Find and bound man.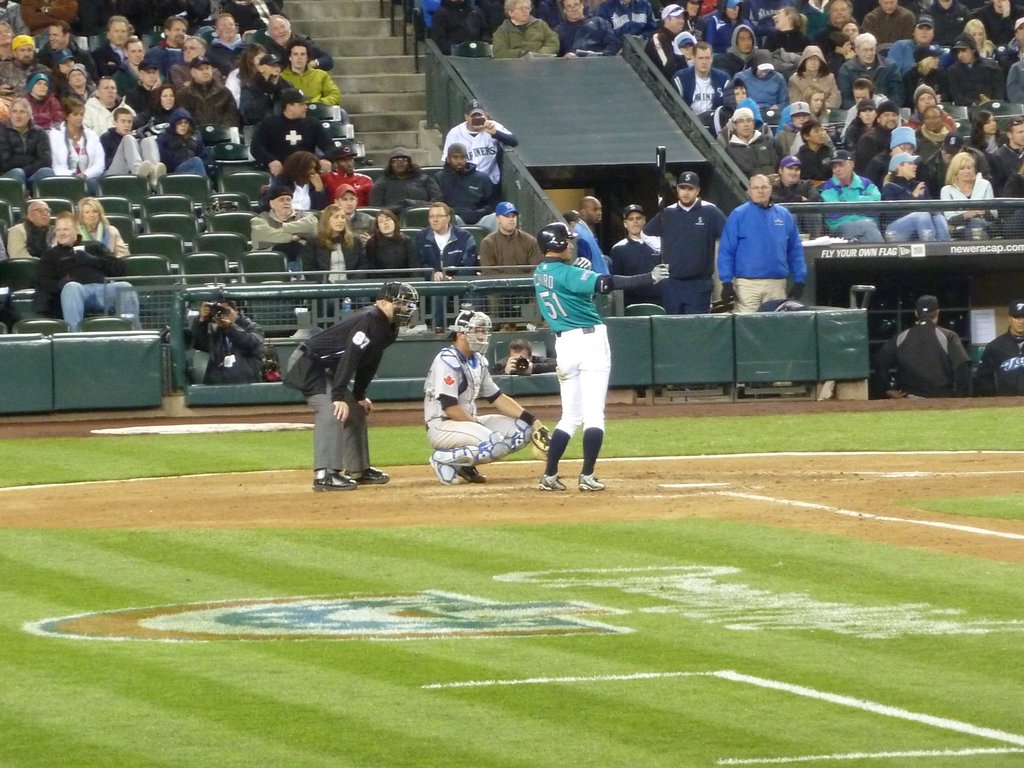
Bound: <bbox>207, 15, 247, 66</bbox>.
